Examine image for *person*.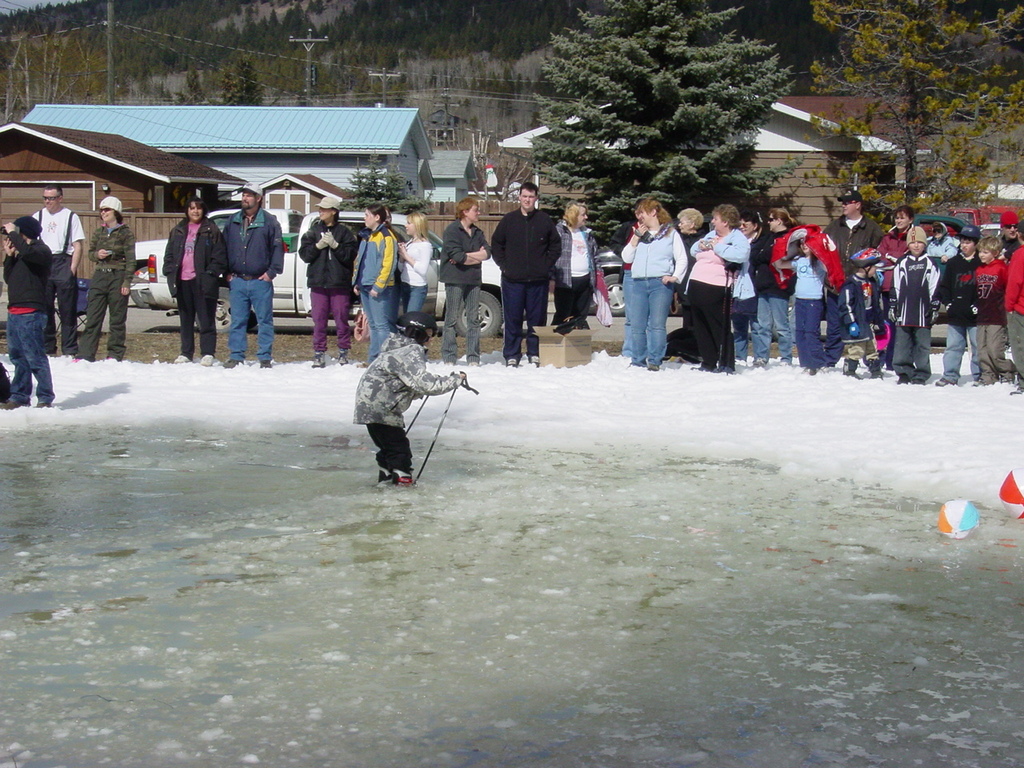
Examination result: 30,186,82,350.
